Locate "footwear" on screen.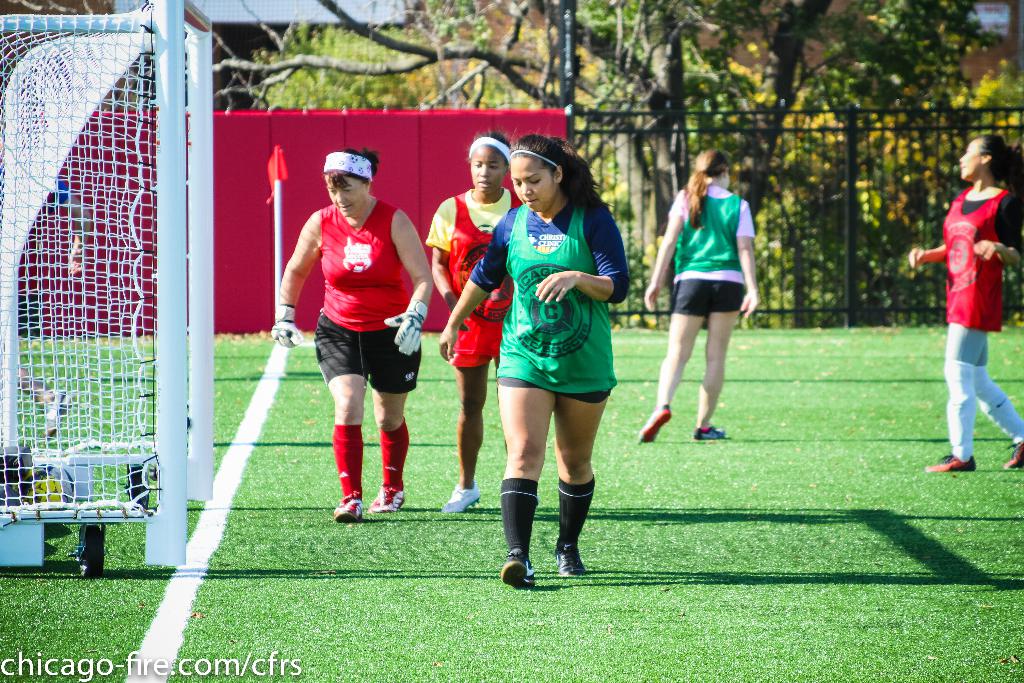
On screen at 1004, 439, 1023, 469.
